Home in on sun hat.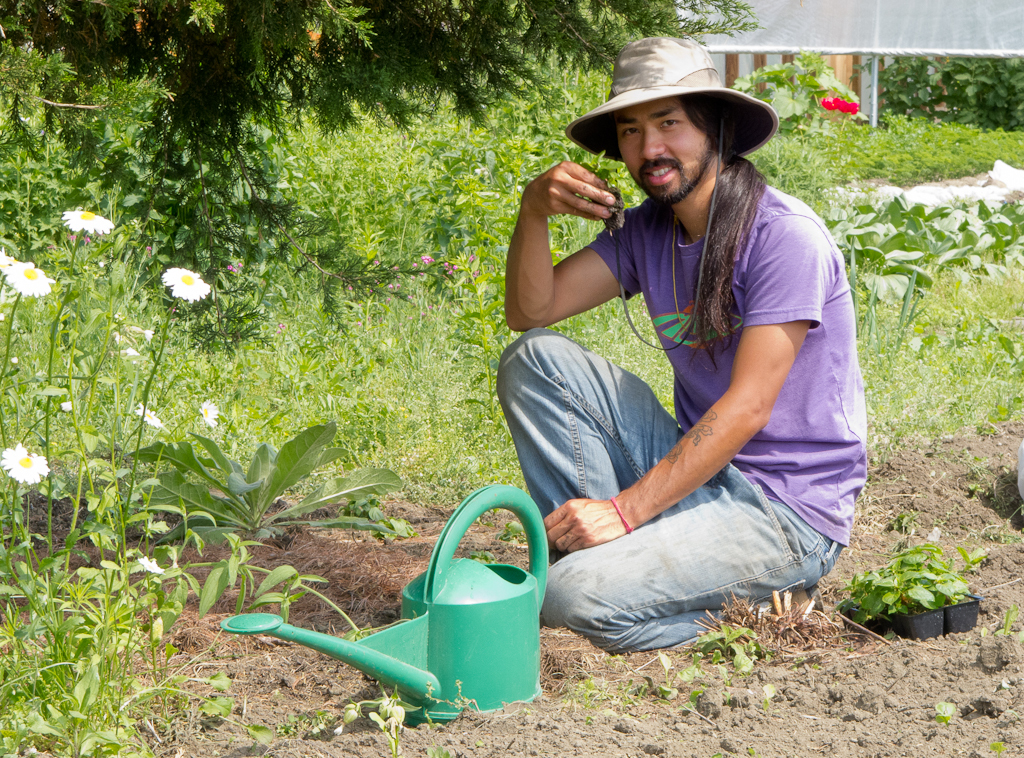
Homed in at <region>561, 30, 783, 348</region>.
